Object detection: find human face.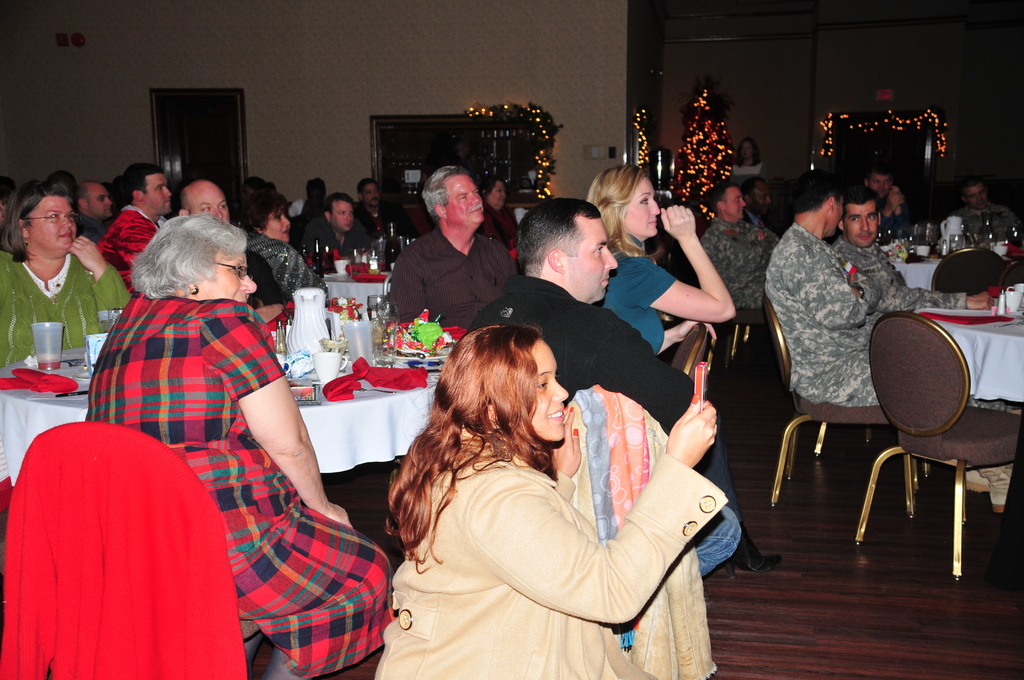
<bbox>534, 335, 572, 440</bbox>.
